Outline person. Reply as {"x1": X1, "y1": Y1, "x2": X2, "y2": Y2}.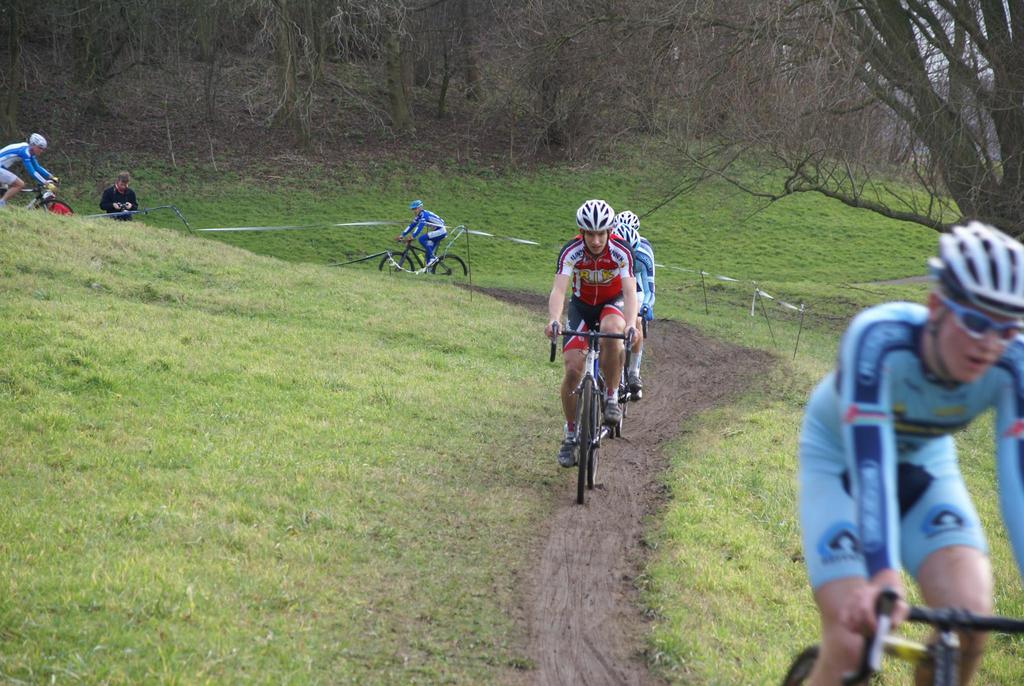
{"x1": 389, "y1": 202, "x2": 453, "y2": 270}.
